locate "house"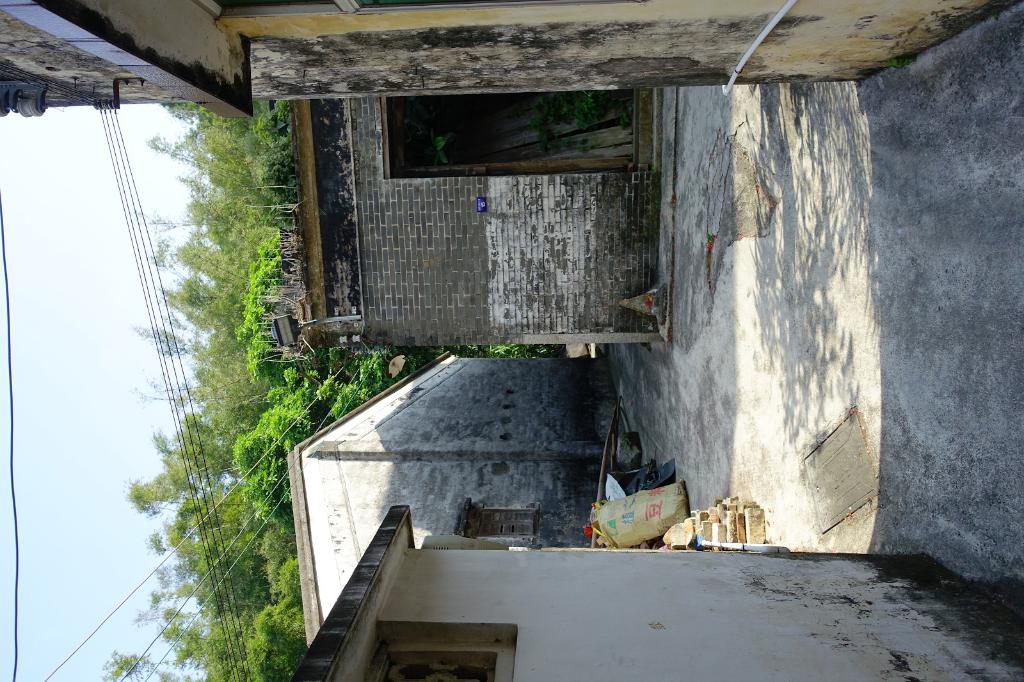
(left=284, top=349, right=632, bottom=647)
